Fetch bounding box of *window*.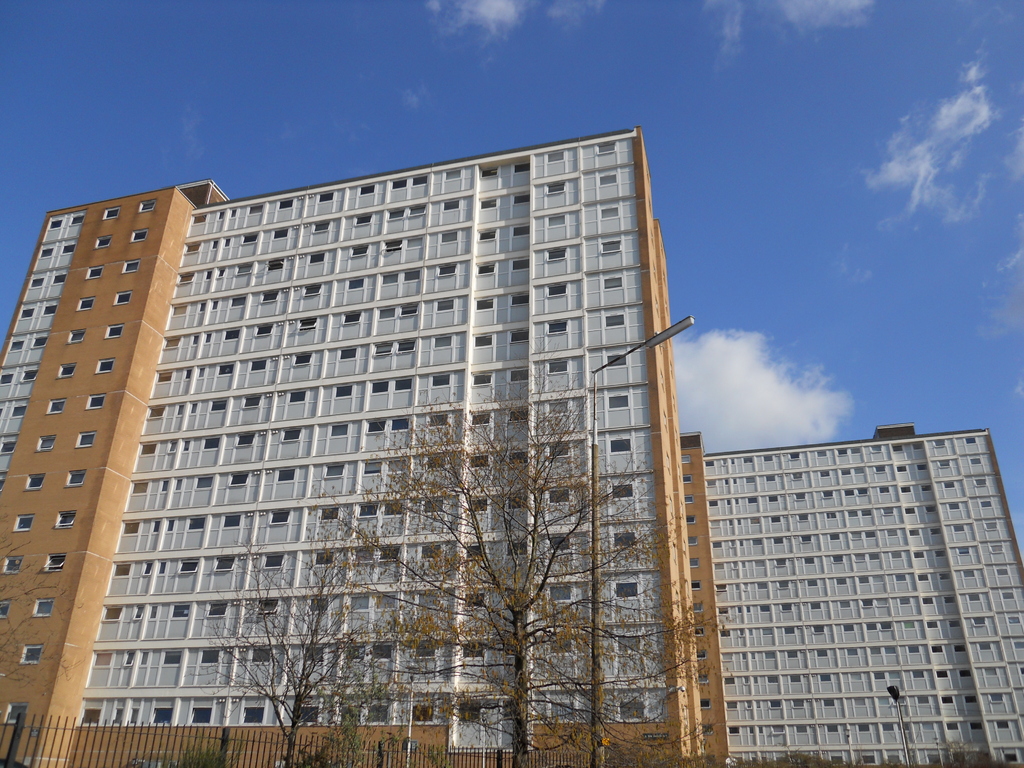
Bbox: bbox=(801, 535, 812, 541).
